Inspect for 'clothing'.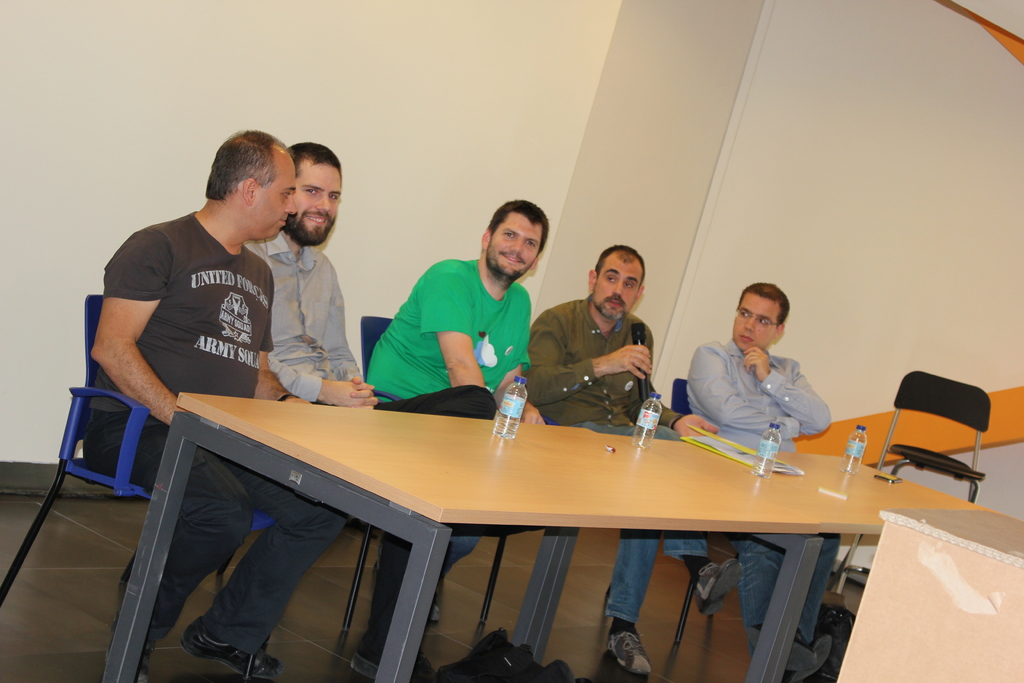
Inspection: x1=365 y1=259 x2=535 y2=407.
